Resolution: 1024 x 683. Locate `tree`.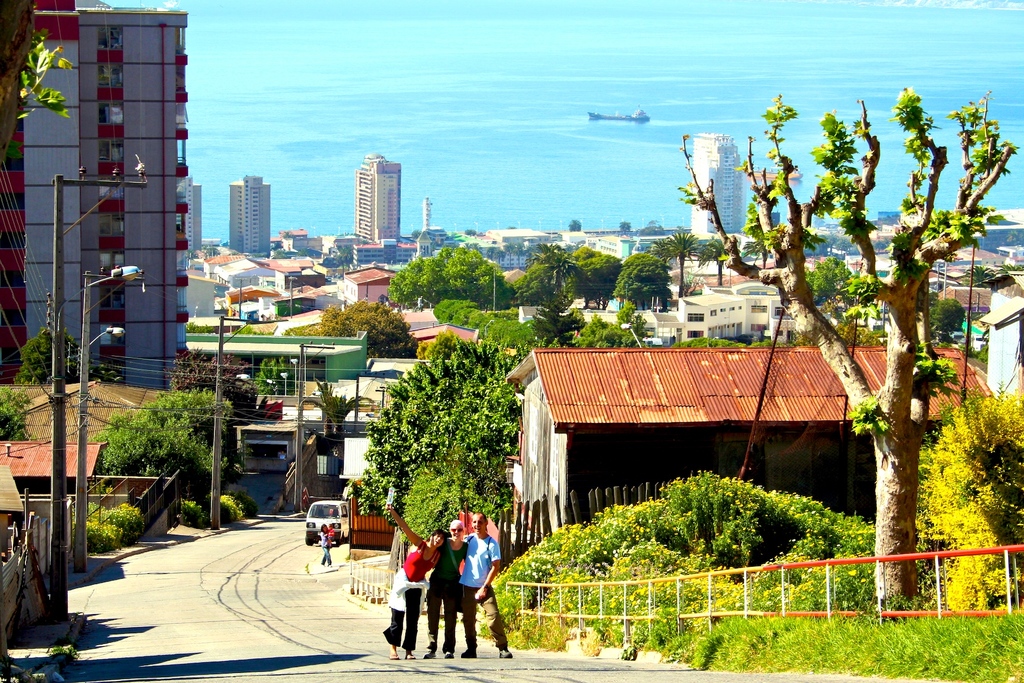
box(380, 228, 527, 307).
